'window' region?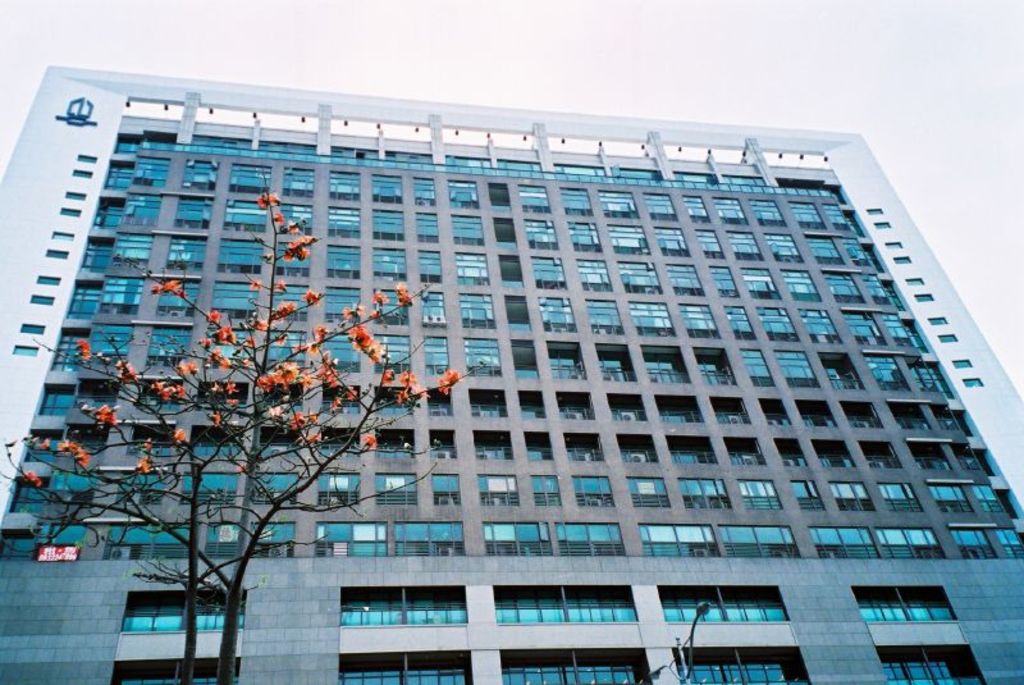
870/353/910/393
